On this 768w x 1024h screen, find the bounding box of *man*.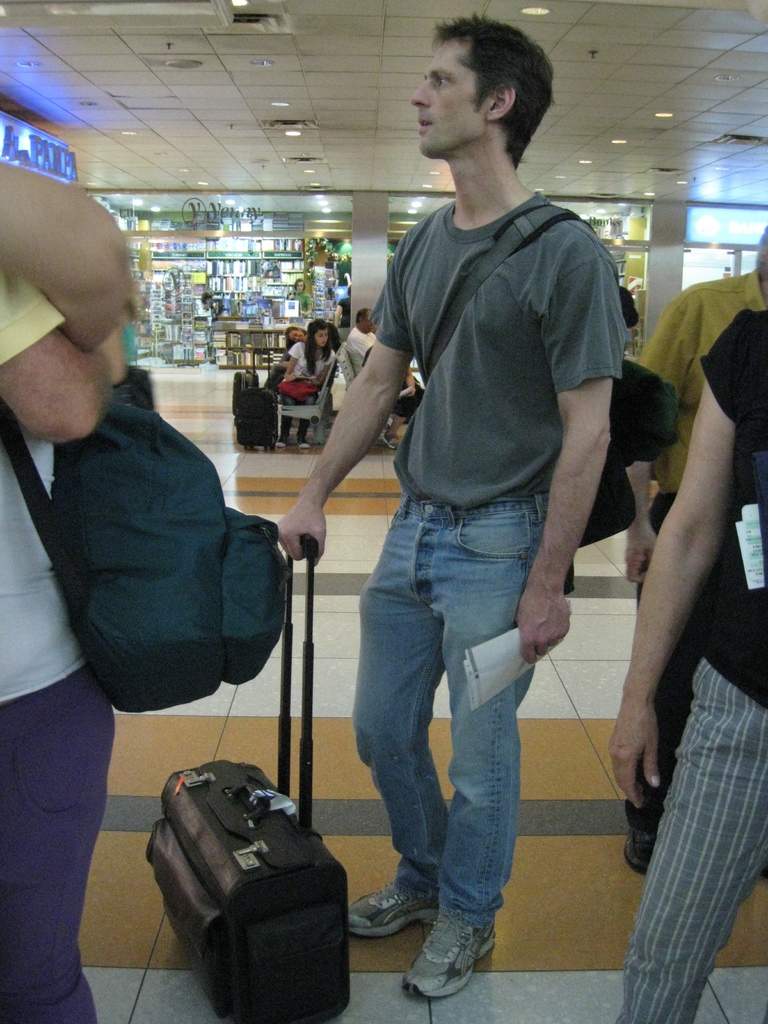
Bounding box: 289, 45, 648, 948.
